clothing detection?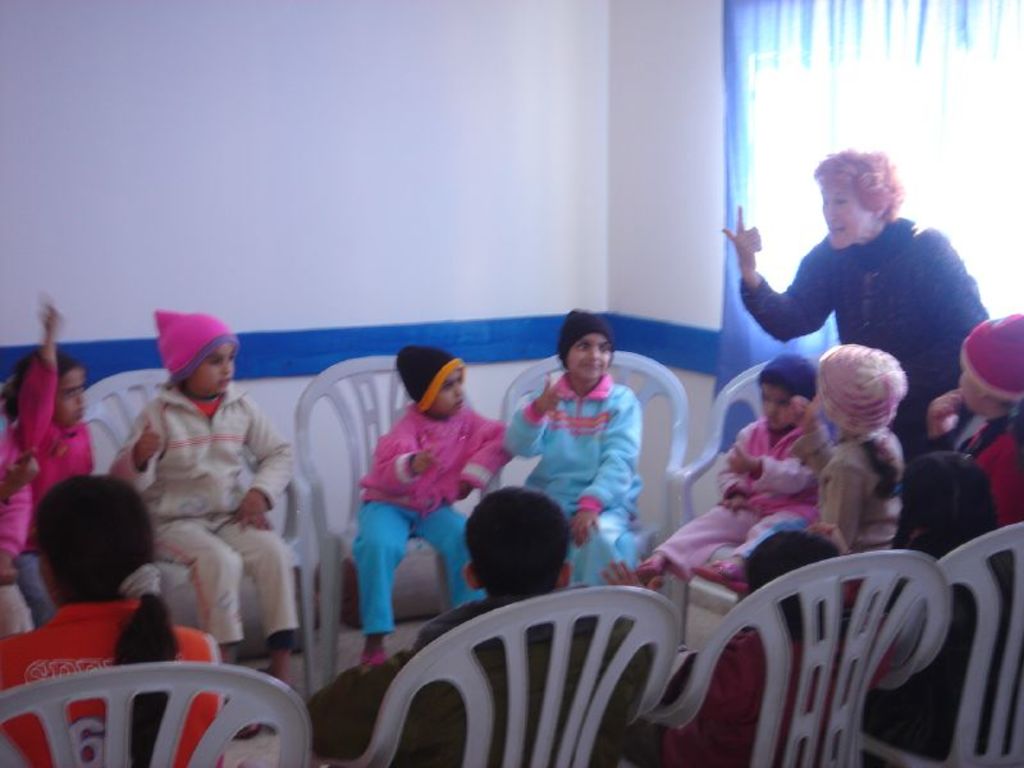
left=863, top=520, right=1023, bottom=759
